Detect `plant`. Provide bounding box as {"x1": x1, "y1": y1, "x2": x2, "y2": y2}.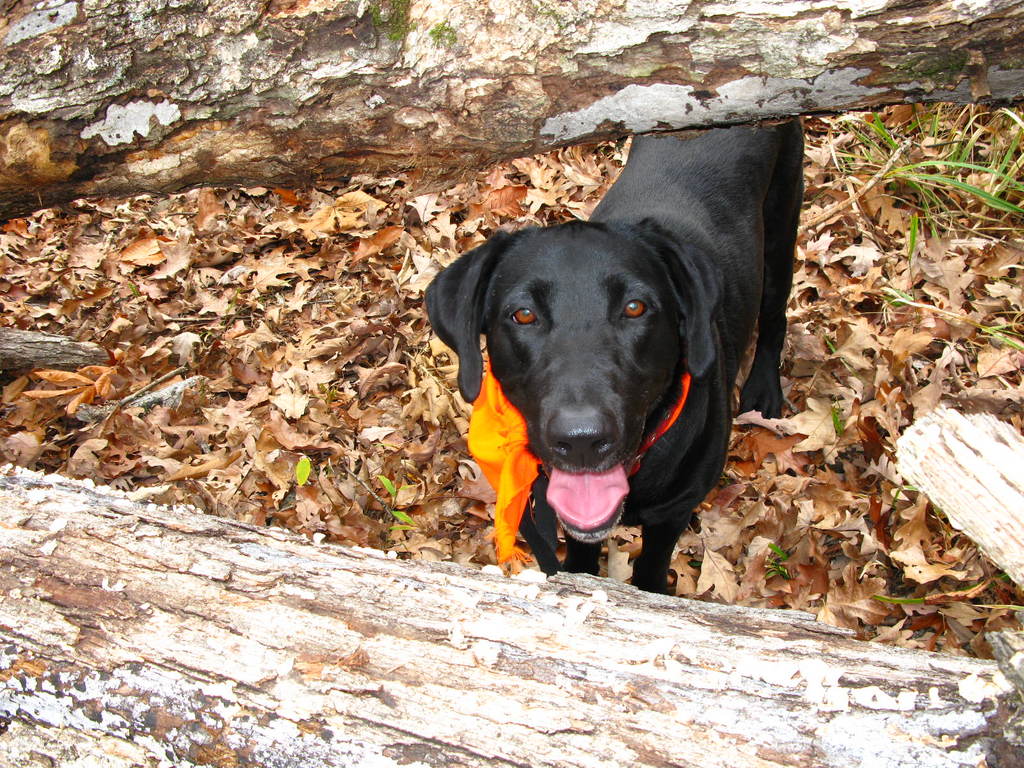
{"x1": 291, "y1": 450, "x2": 314, "y2": 490}.
